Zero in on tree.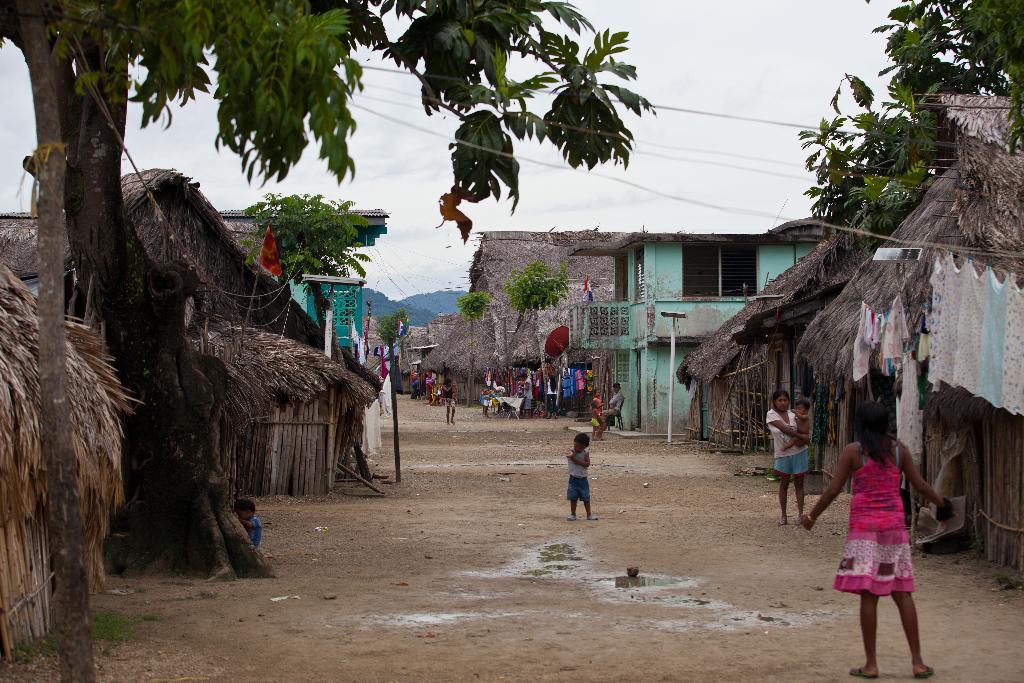
Zeroed in: 500 263 573 334.
